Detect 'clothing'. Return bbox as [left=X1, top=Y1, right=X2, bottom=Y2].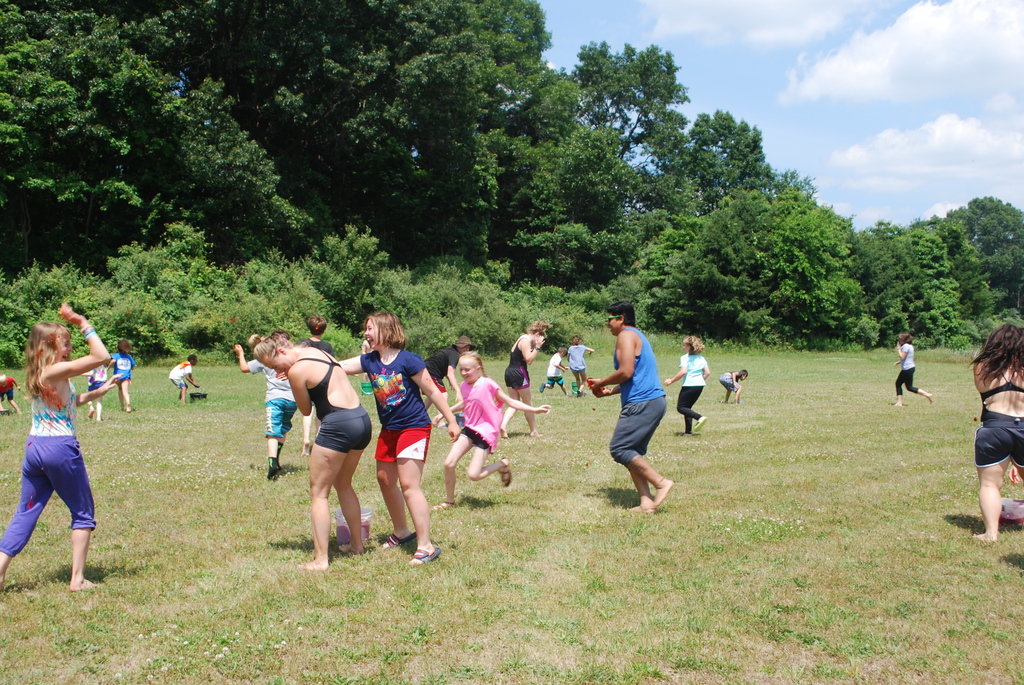
[left=426, top=342, right=456, bottom=390].
